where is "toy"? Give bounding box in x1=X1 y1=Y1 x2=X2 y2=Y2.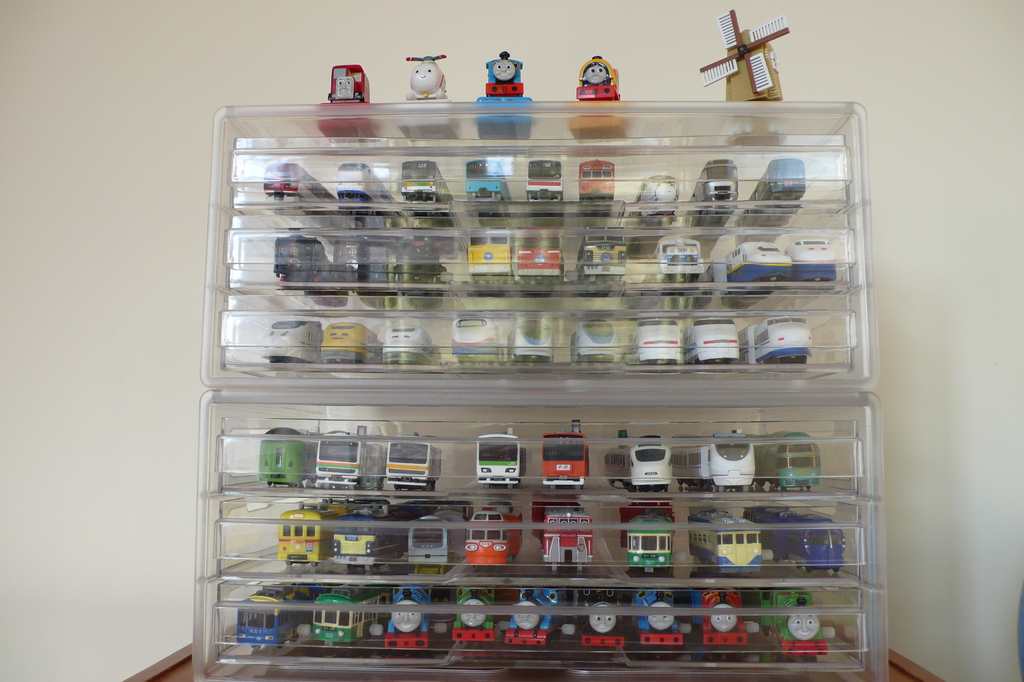
x1=749 y1=434 x2=821 y2=494.
